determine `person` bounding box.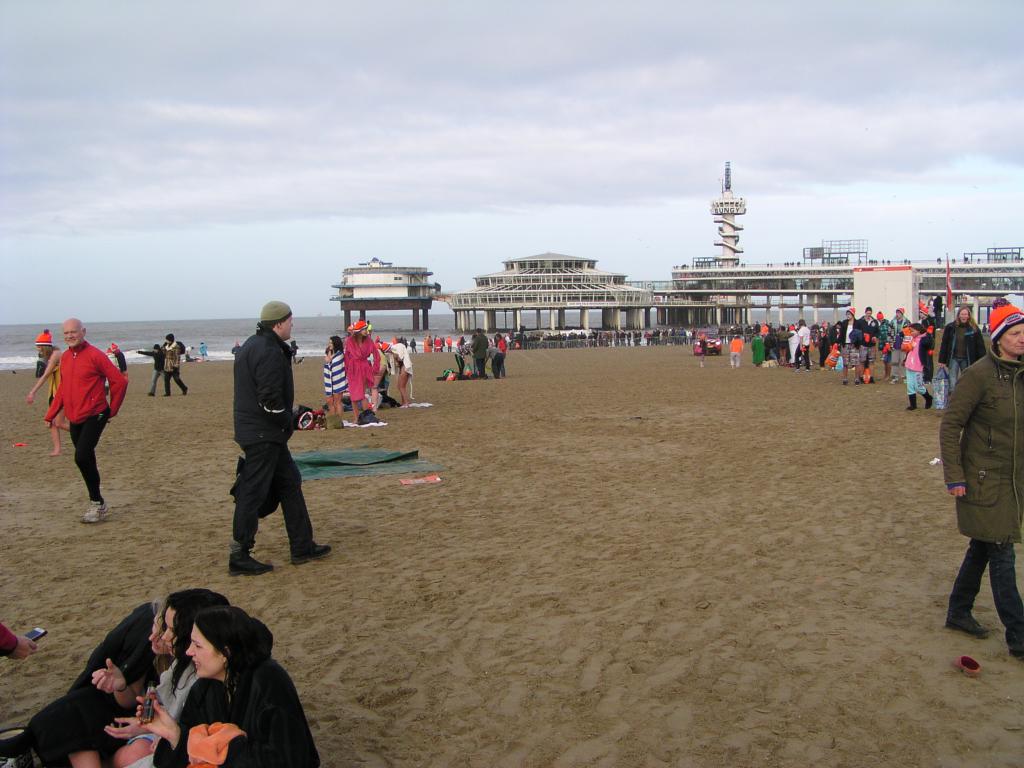
Determined: (x1=902, y1=320, x2=935, y2=413).
